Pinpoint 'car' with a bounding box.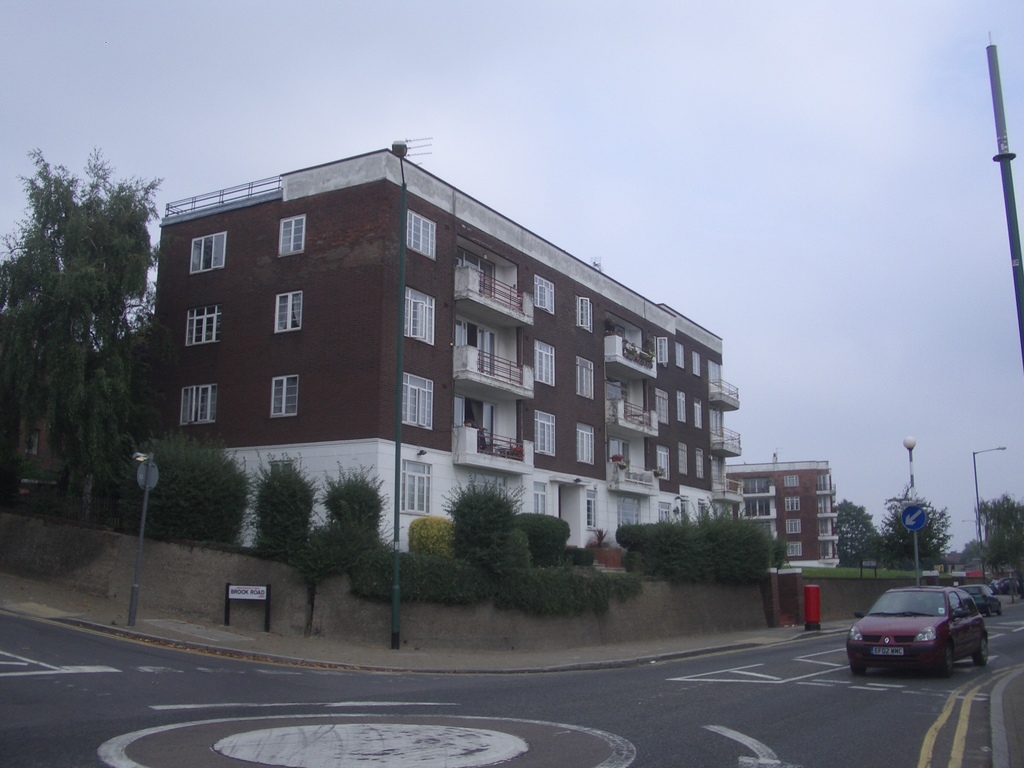
x1=964 y1=589 x2=1000 y2=611.
